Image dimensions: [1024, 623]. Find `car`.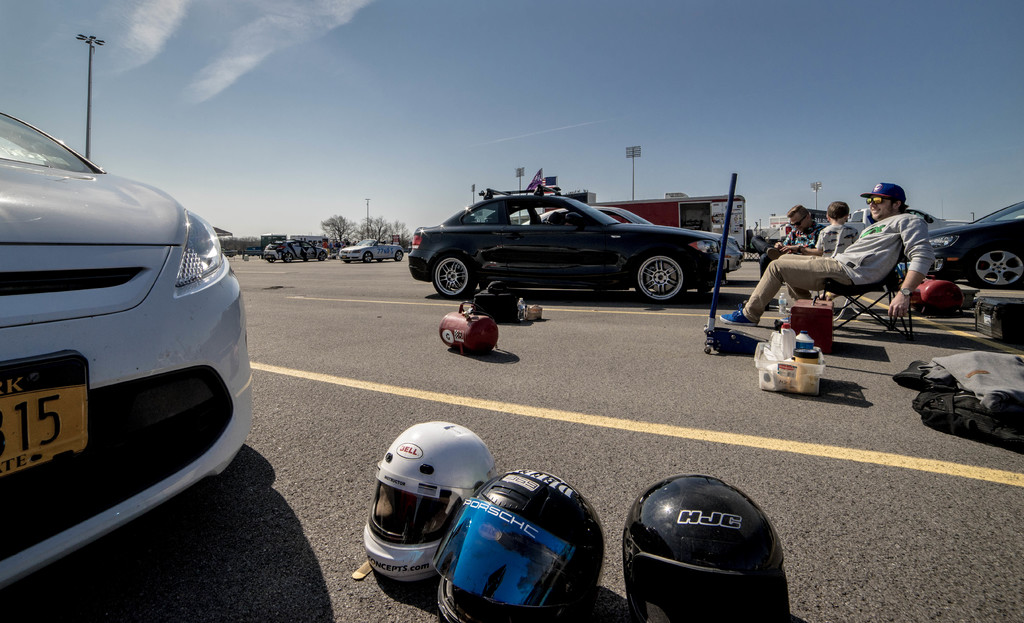
box(404, 185, 726, 305).
